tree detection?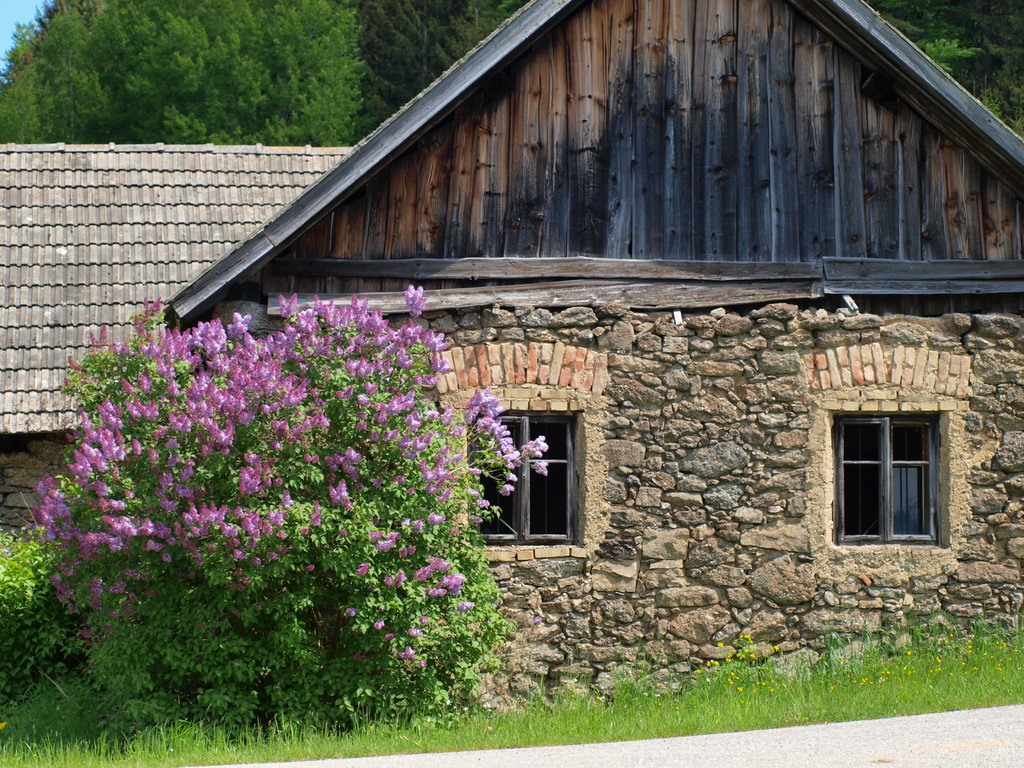
locate(0, 0, 376, 141)
